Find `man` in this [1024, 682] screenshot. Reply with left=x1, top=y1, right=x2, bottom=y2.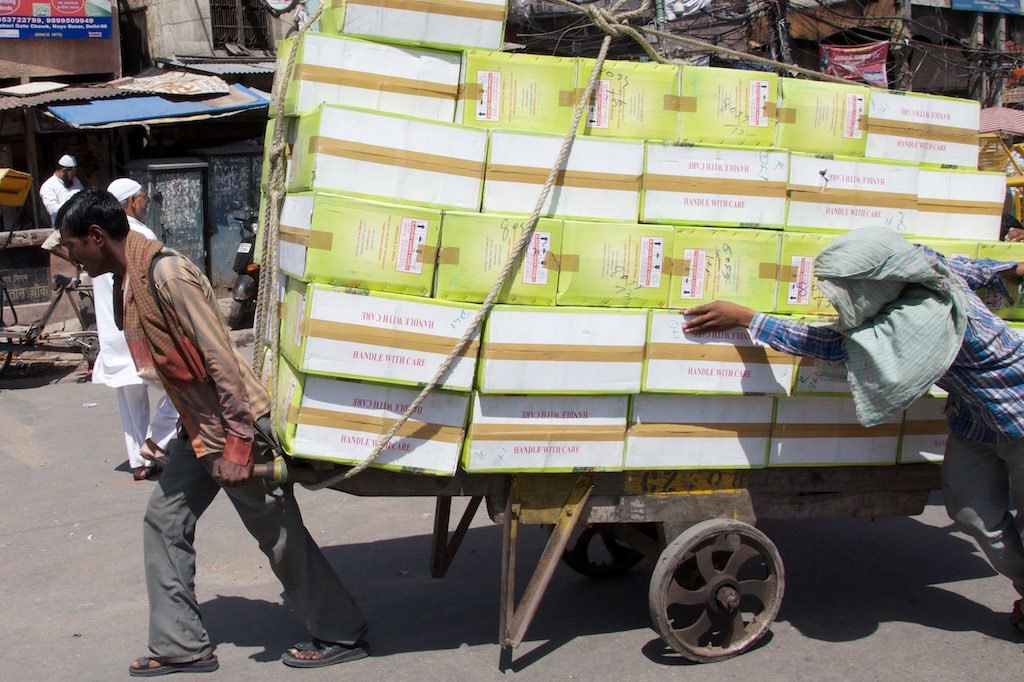
left=676, top=223, right=1023, bottom=612.
